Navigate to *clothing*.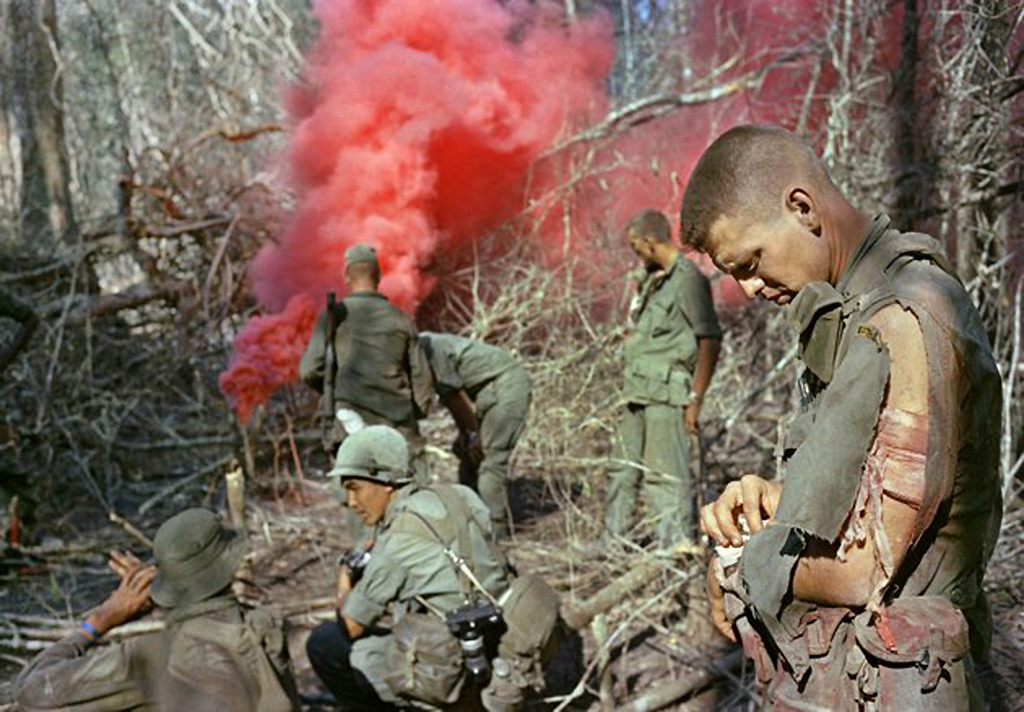
Navigation target: Rect(302, 477, 506, 709).
